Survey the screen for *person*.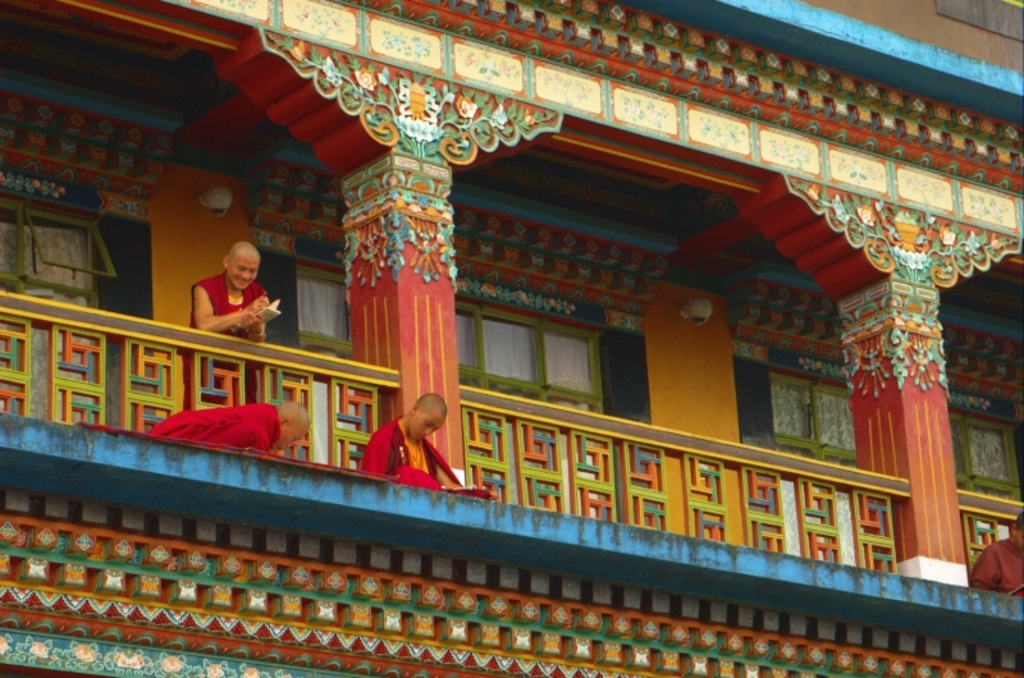
Survey found: {"x1": 177, "y1": 242, "x2": 270, "y2": 413}.
